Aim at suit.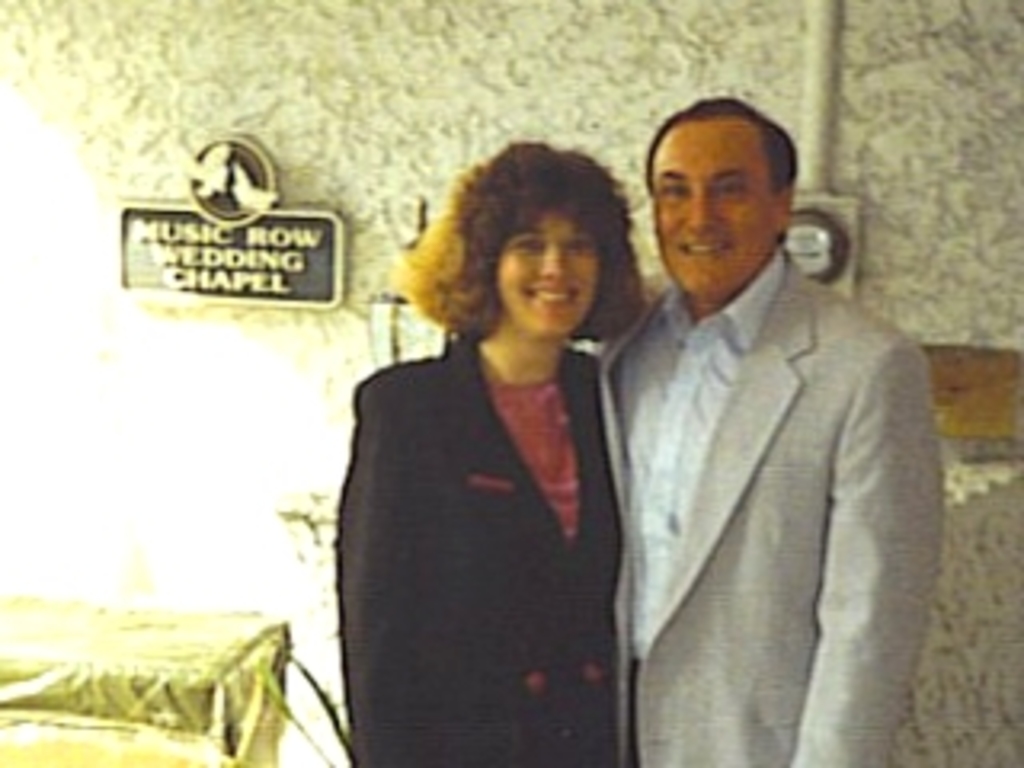
Aimed at left=582, top=163, right=944, bottom=758.
